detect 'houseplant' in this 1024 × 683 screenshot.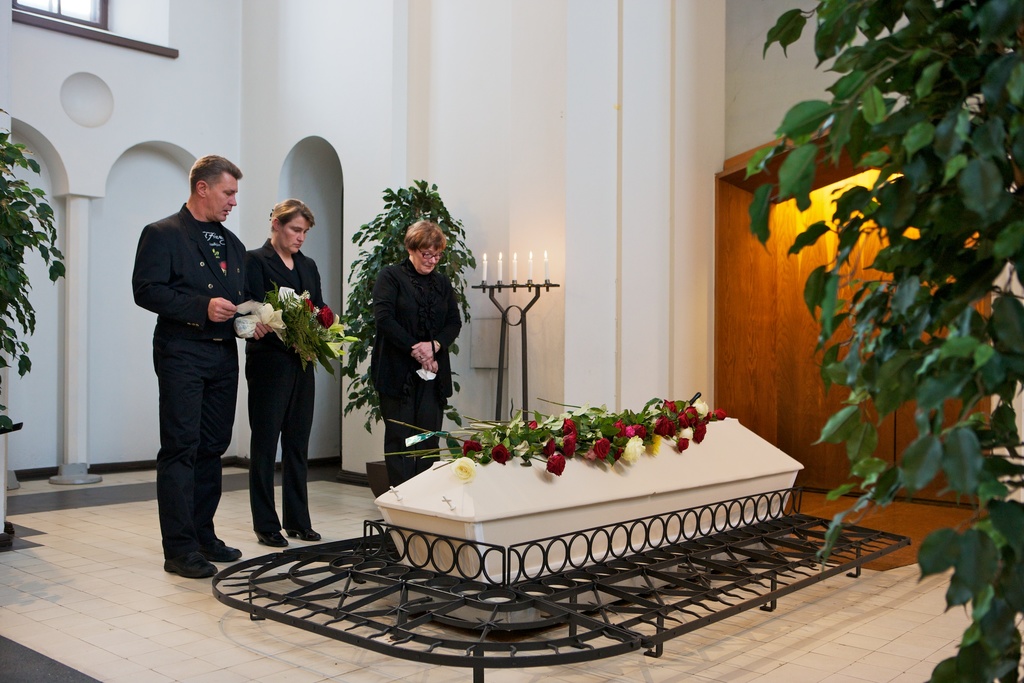
Detection: {"x1": 337, "y1": 168, "x2": 481, "y2": 493}.
